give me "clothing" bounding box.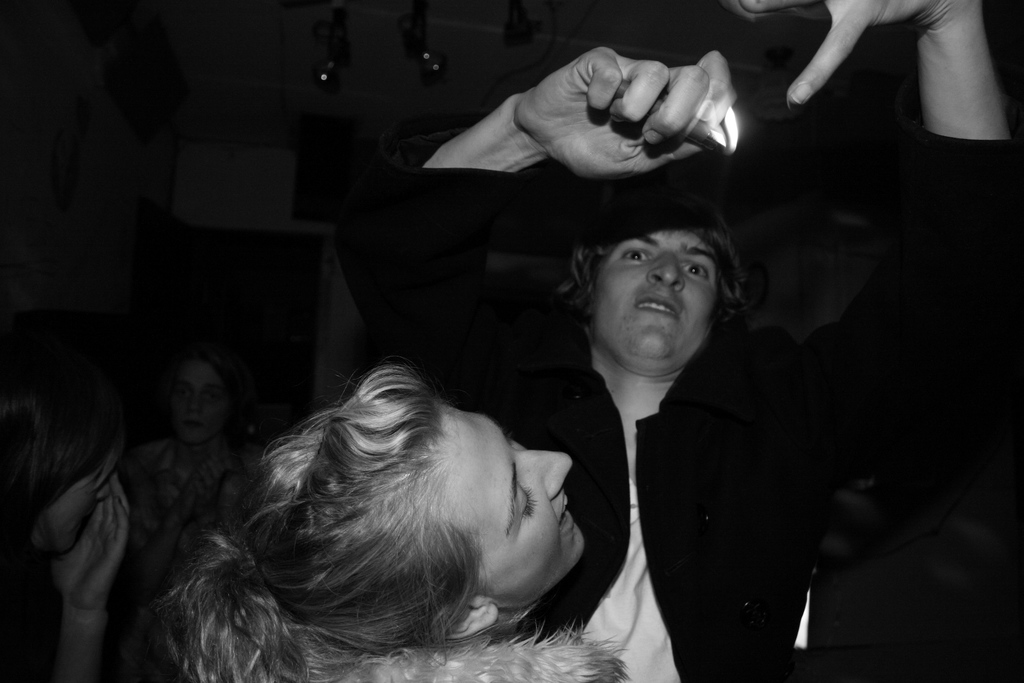
x1=336, y1=621, x2=633, y2=682.
